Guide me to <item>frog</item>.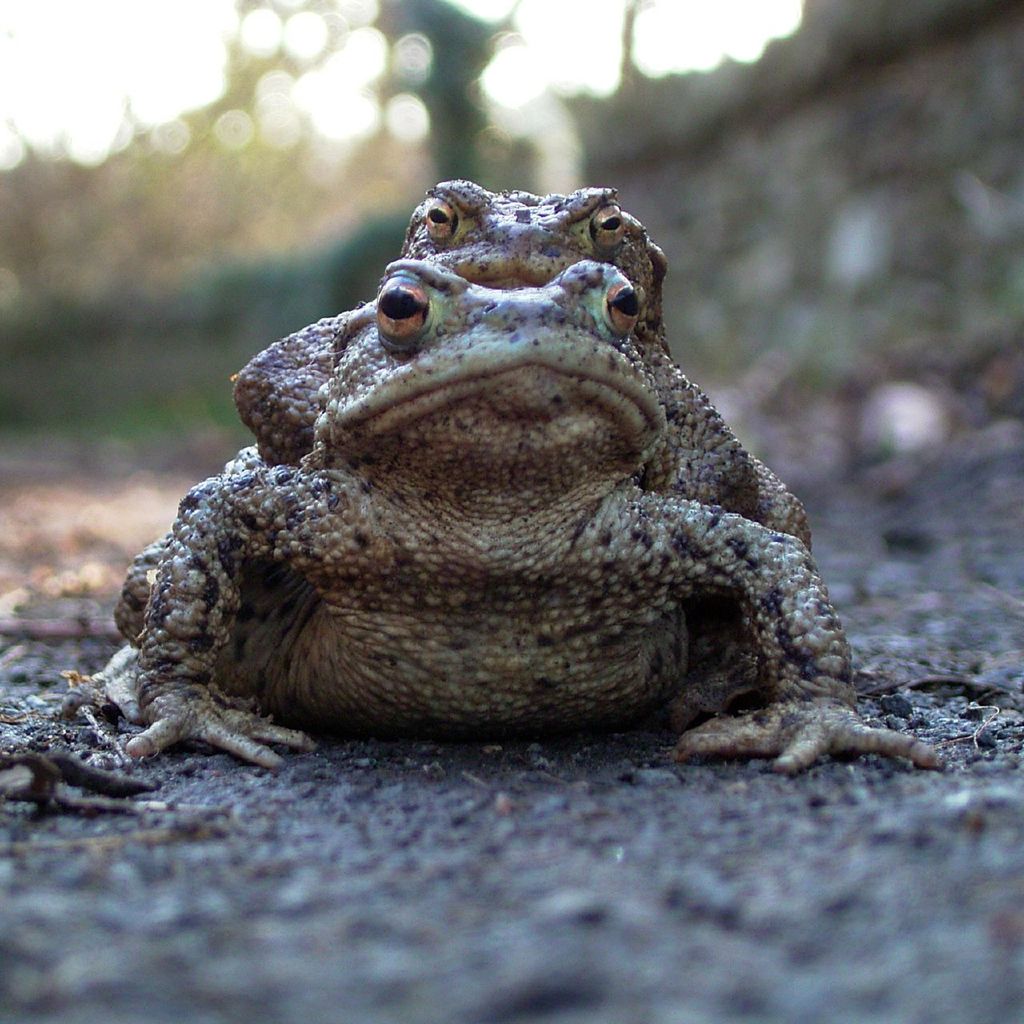
Guidance: [63, 174, 813, 722].
